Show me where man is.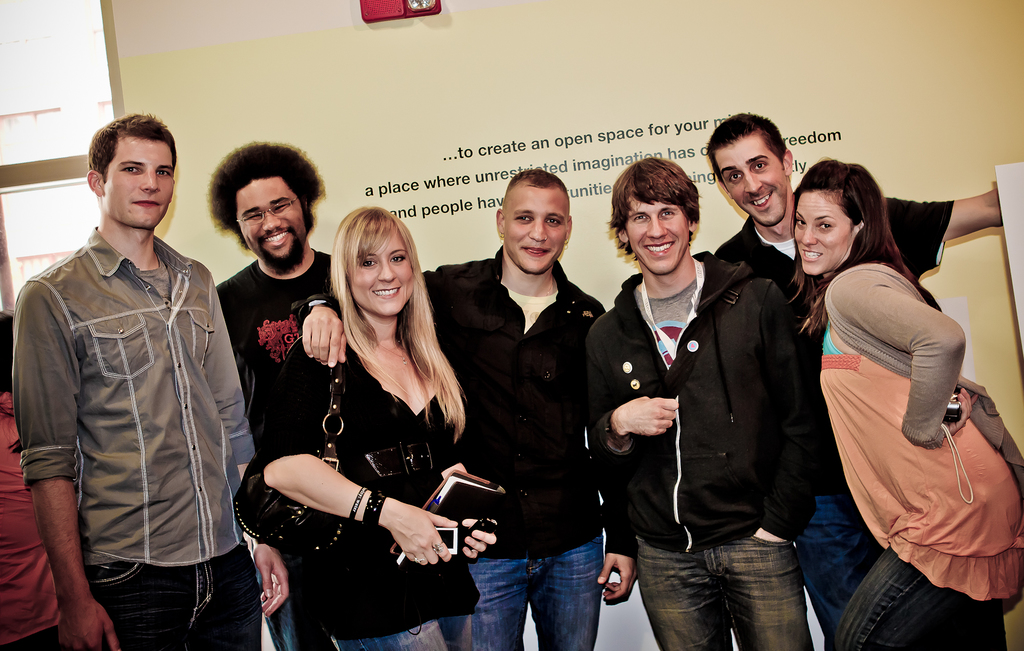
man is at {"x1": 305, "y1": 172, "x2": 641, "y2": 650}.
